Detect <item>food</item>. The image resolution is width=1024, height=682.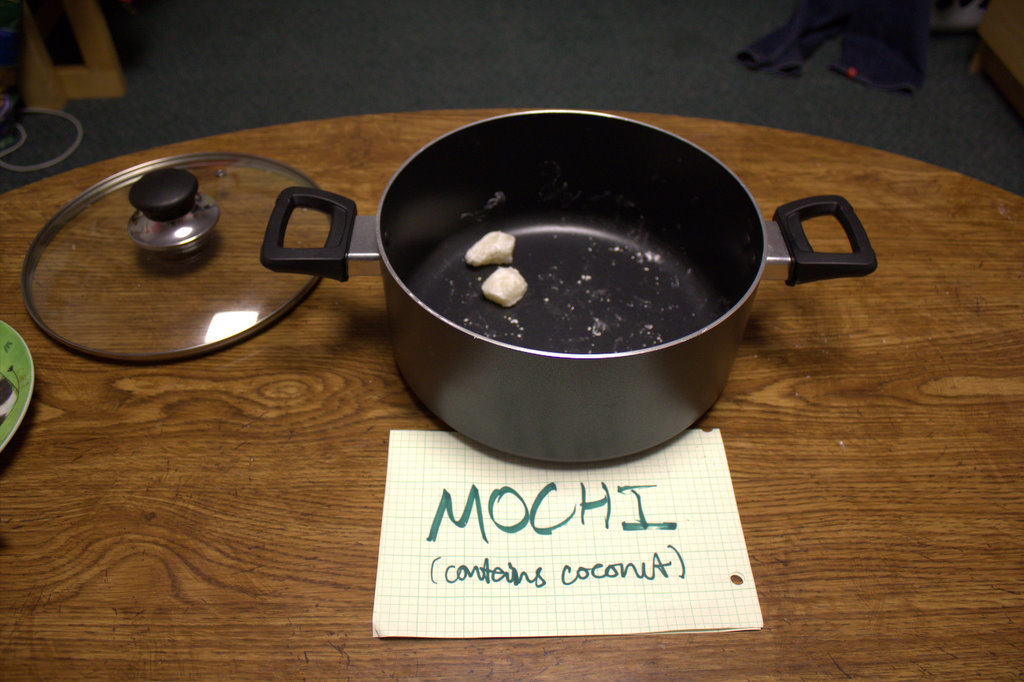
box=[481, 265, 530, 310].
